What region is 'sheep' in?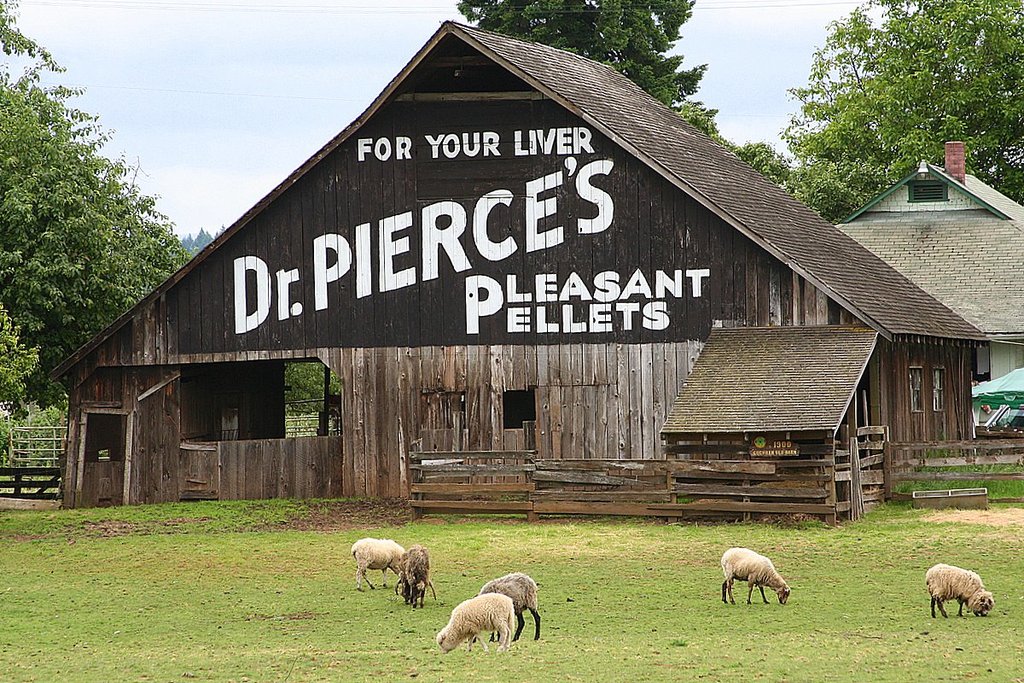
{"left": 477, "top": 571, "right": 539, "bottom": 638}.
